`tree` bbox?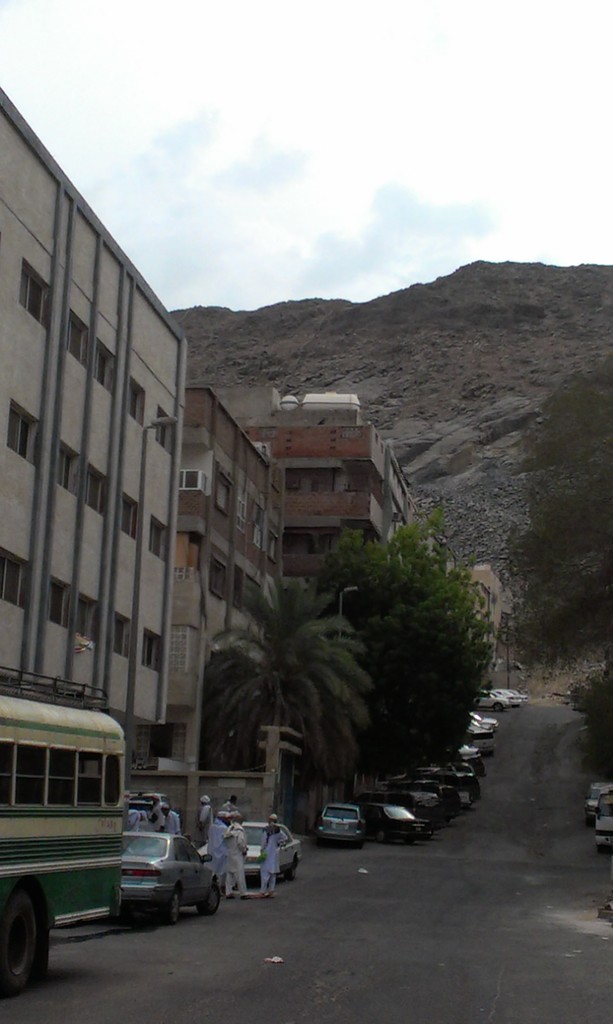
{"left": 333, "top": 502, "right": 517, "bottom": 793}
